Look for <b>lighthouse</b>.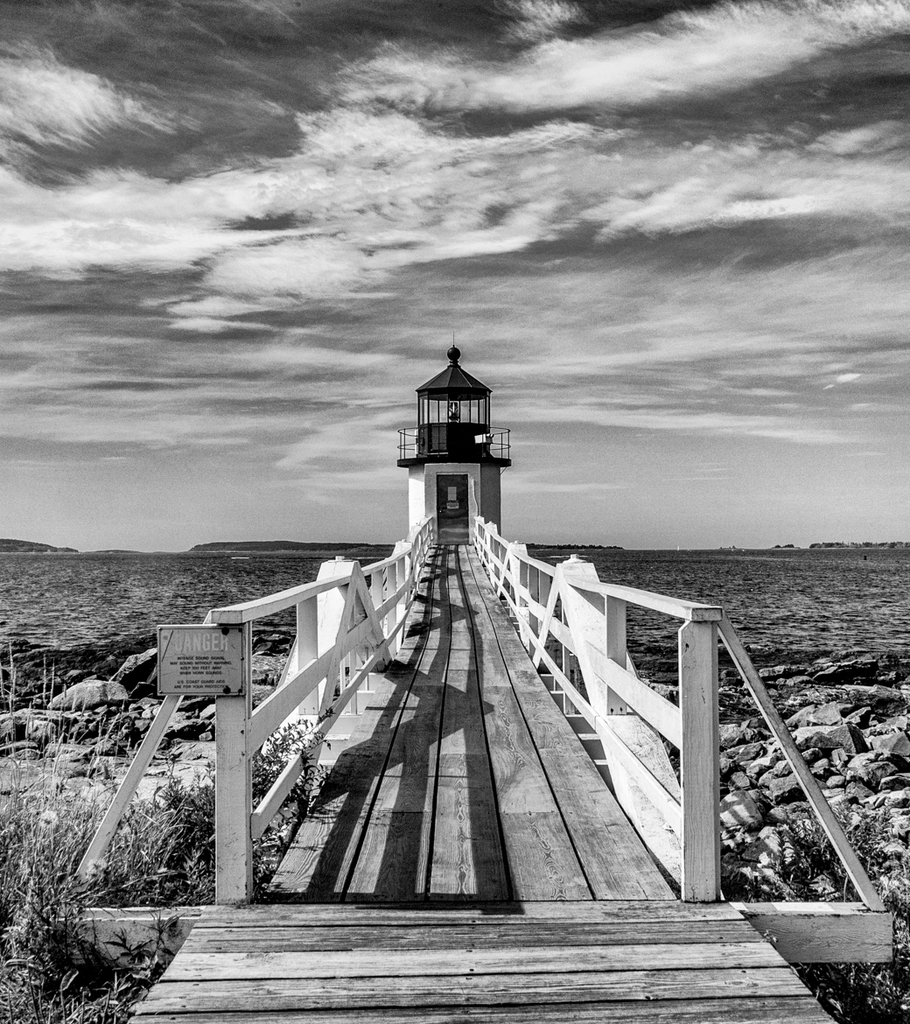
Found: pyautogui.locateOnScreen(395, 338, 511, 541).
